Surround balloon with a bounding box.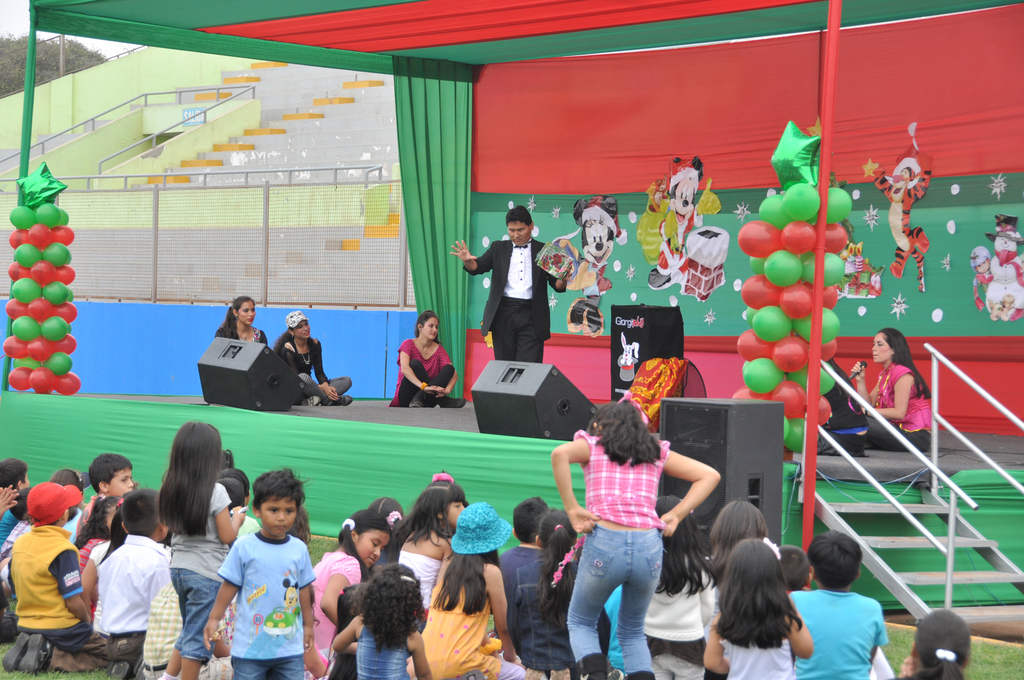
x1=52, y1=268, x2=74, y2=284.
